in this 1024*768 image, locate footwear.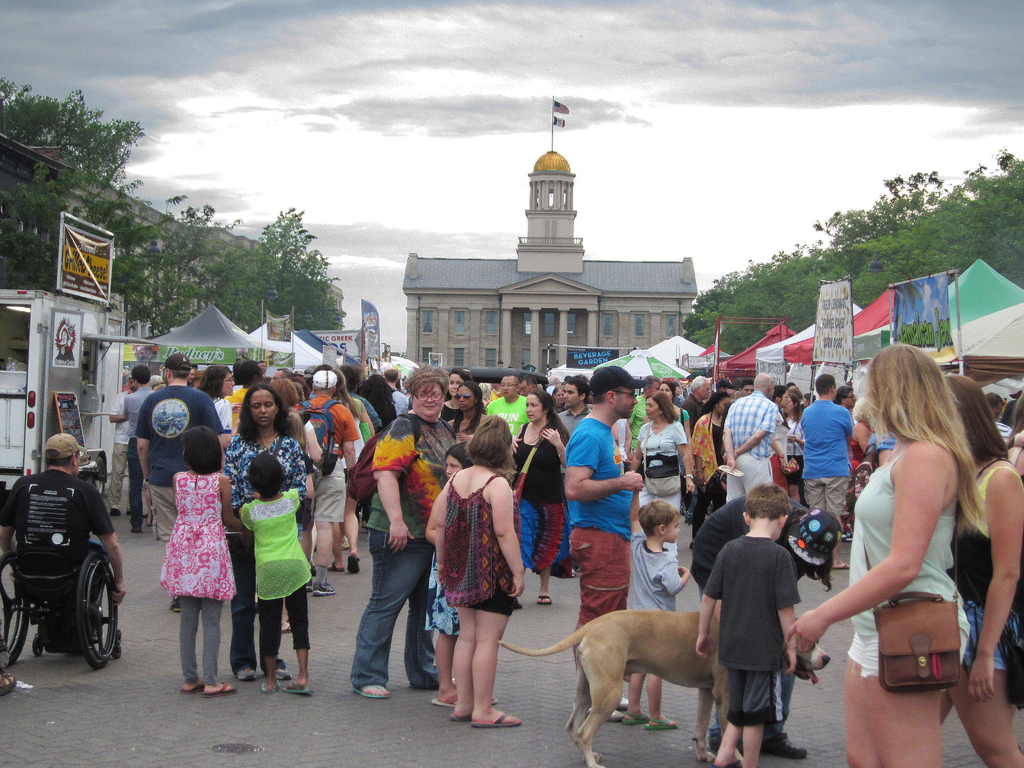
Bounding box: [615,694,627,705].
